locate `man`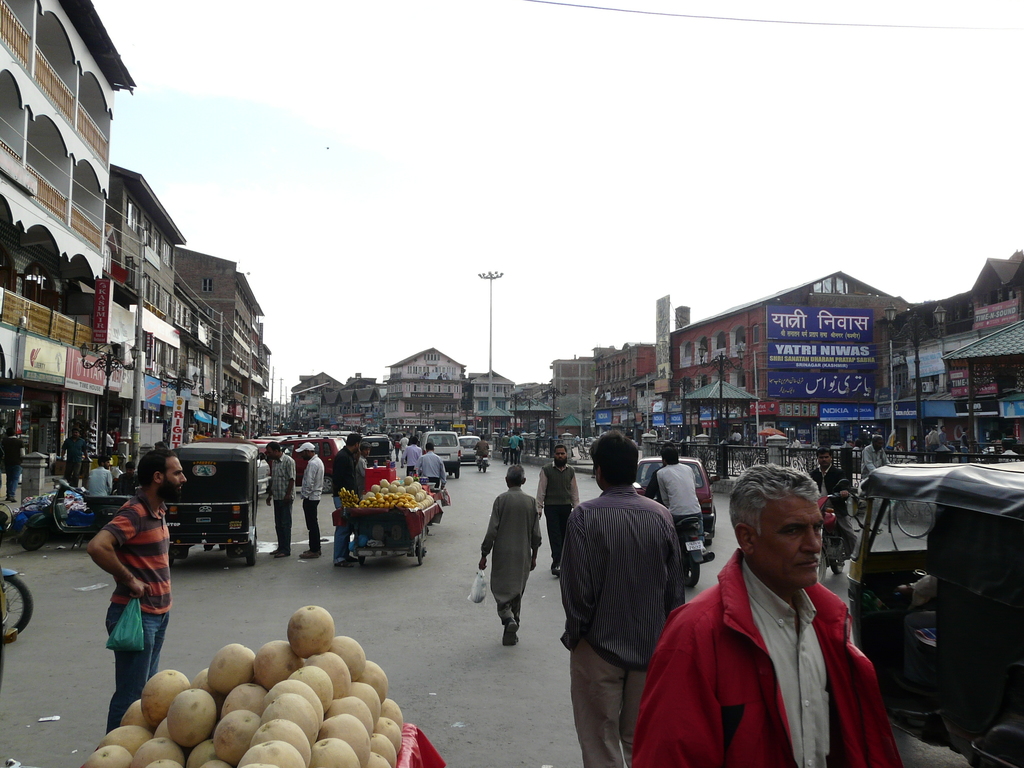
crop(560, 428, 689, 767)
